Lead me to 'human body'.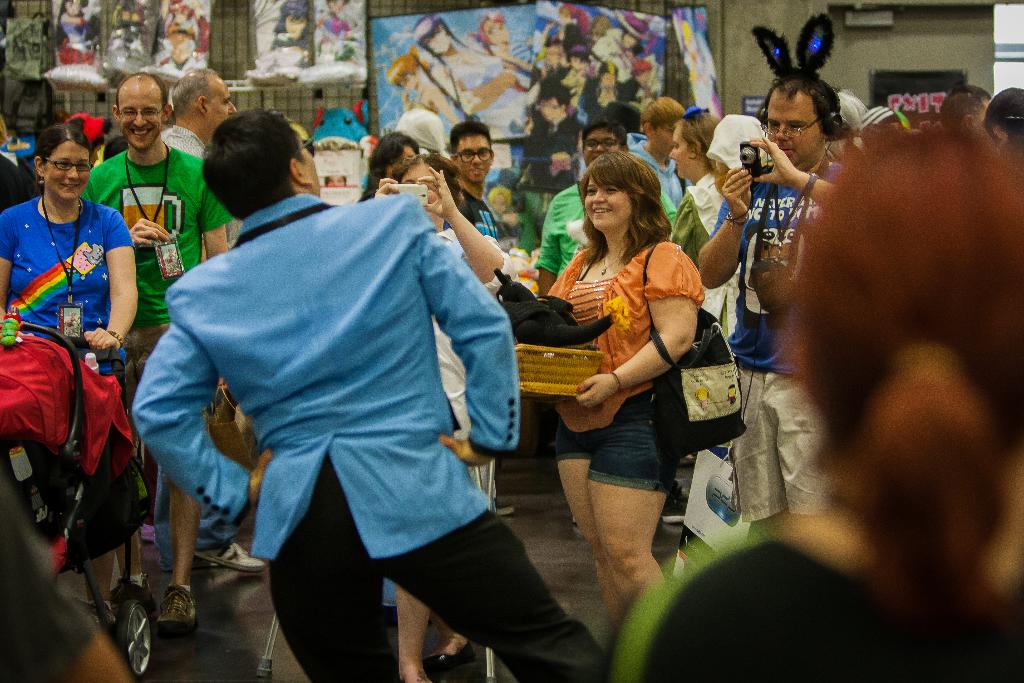
Lead to left=271, top=31, right=312, bottom=68.
